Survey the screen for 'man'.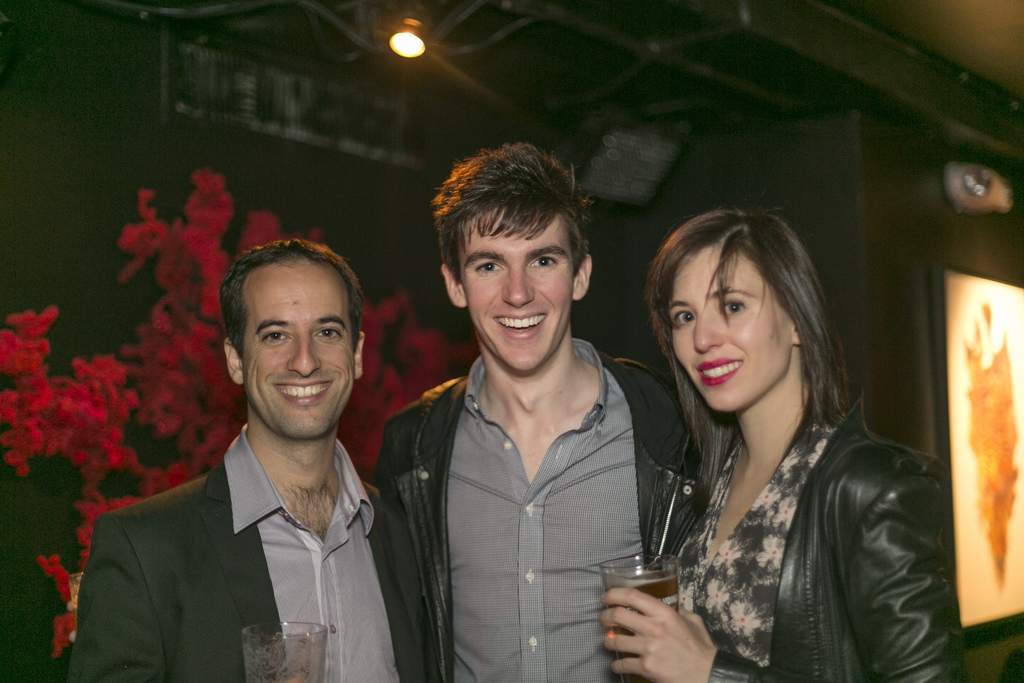
Survey found: [left=369, top=142, right=695, bottom=682].
